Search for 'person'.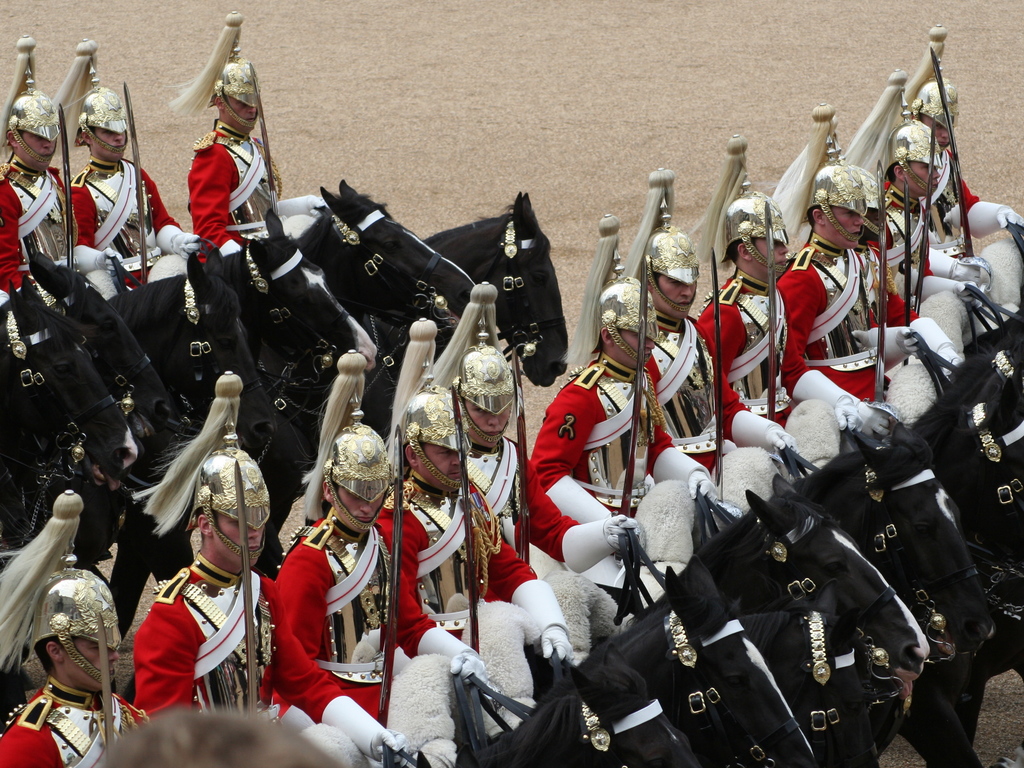
Found at [left=170, top=12, right=318, bottom=254].
